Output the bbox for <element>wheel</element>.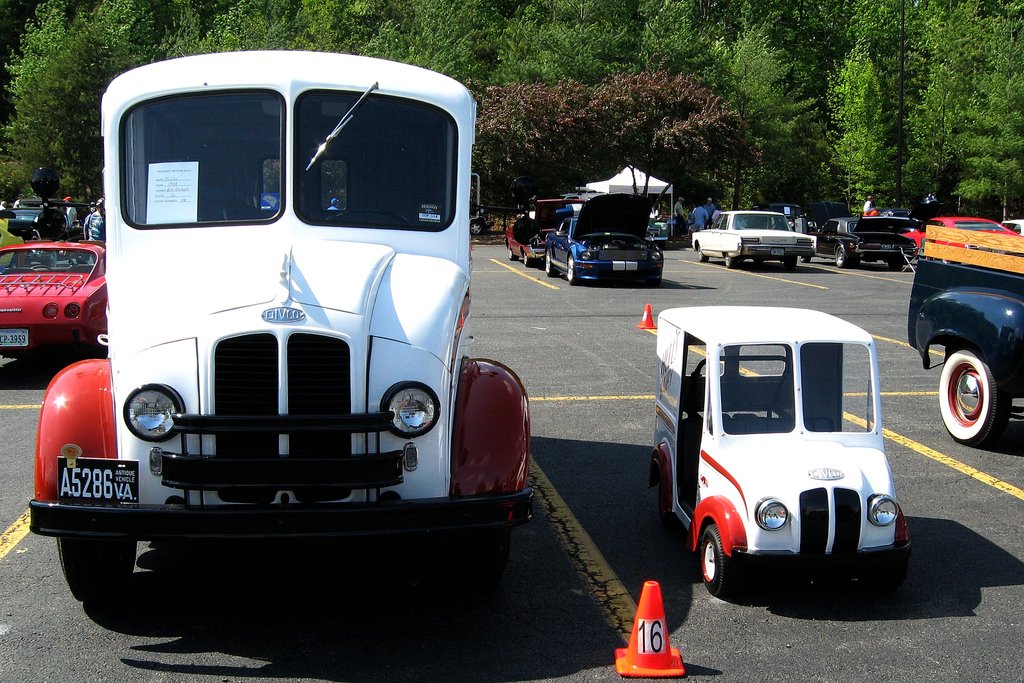
(x1=470, y1=220, x2=483, y2=235).
